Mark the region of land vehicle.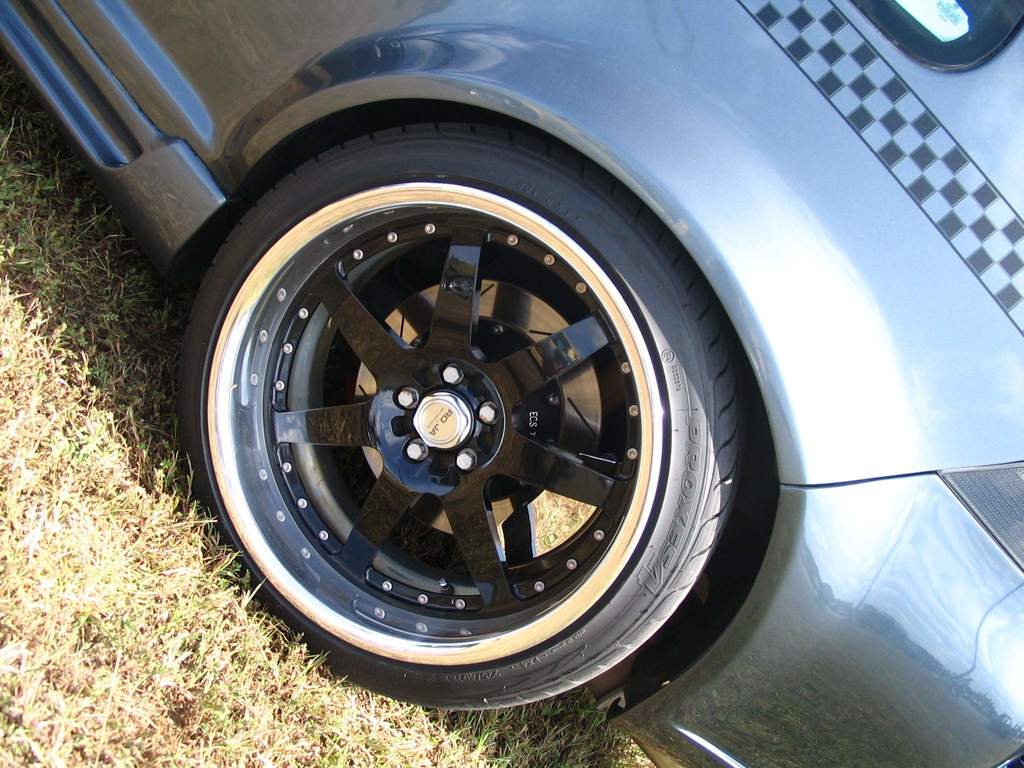
Region: left=90, top=0, right=977, bottom=767.
